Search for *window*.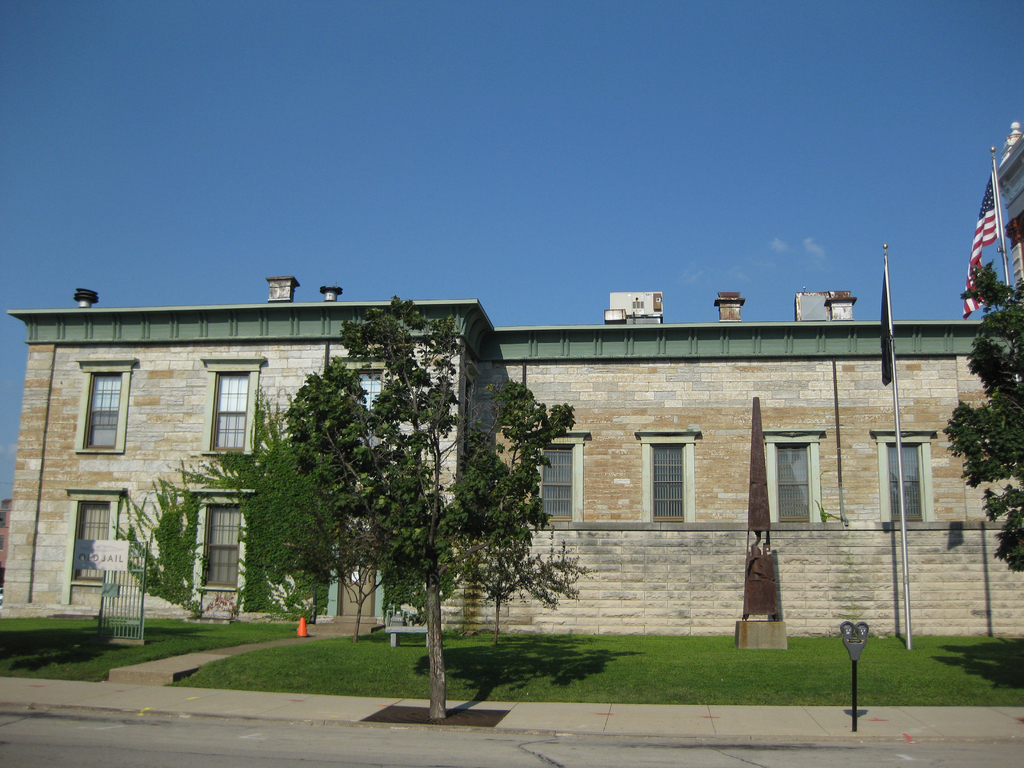
Found at <bbox>647, 435, 708, 540</bbox>.
